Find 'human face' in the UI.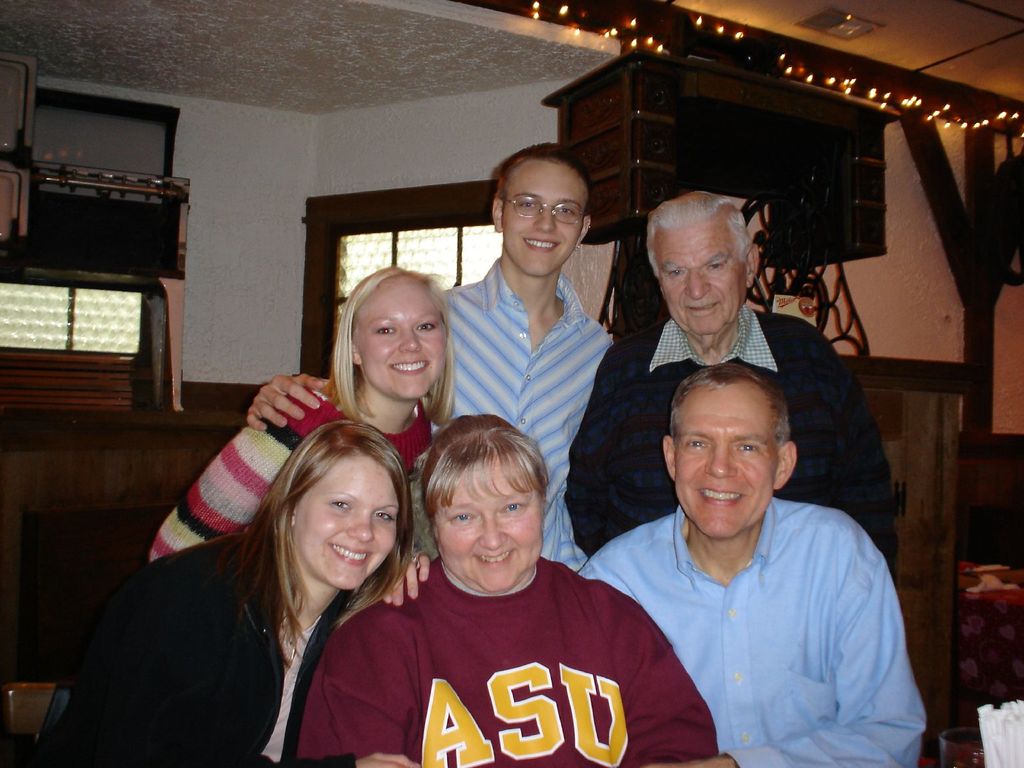
UI element at pyautogui.locateOnScreen(671, 379, 779, 544).
